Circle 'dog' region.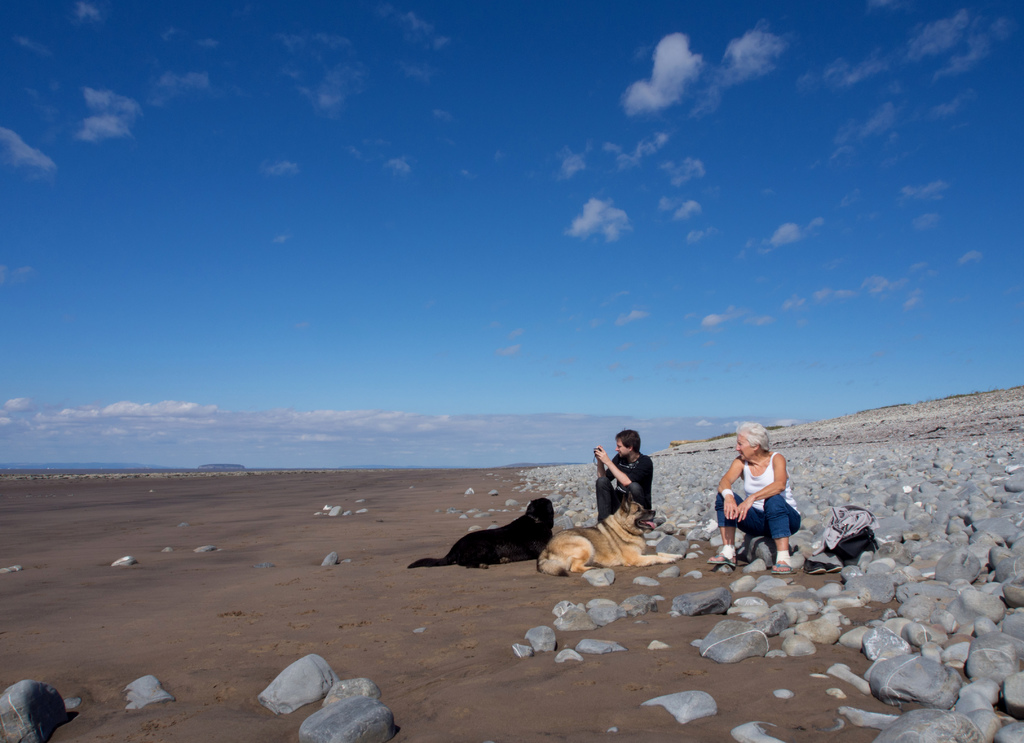
Region: 532 495 682 571.
